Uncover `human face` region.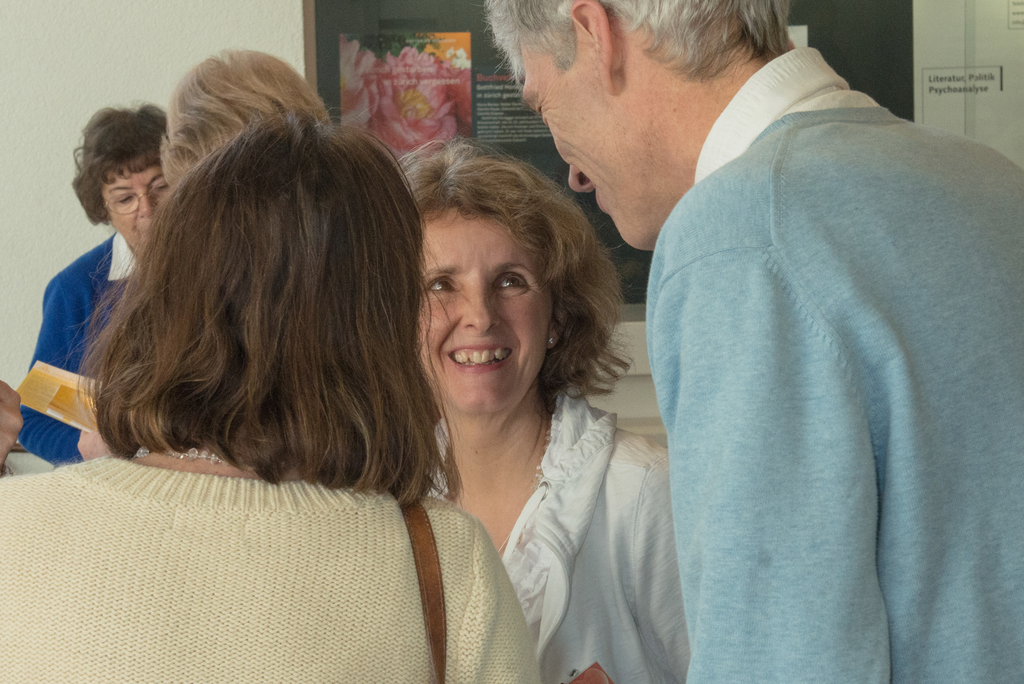
Uncovered: <bbox>414, 206, 554, 411</bbox>.
